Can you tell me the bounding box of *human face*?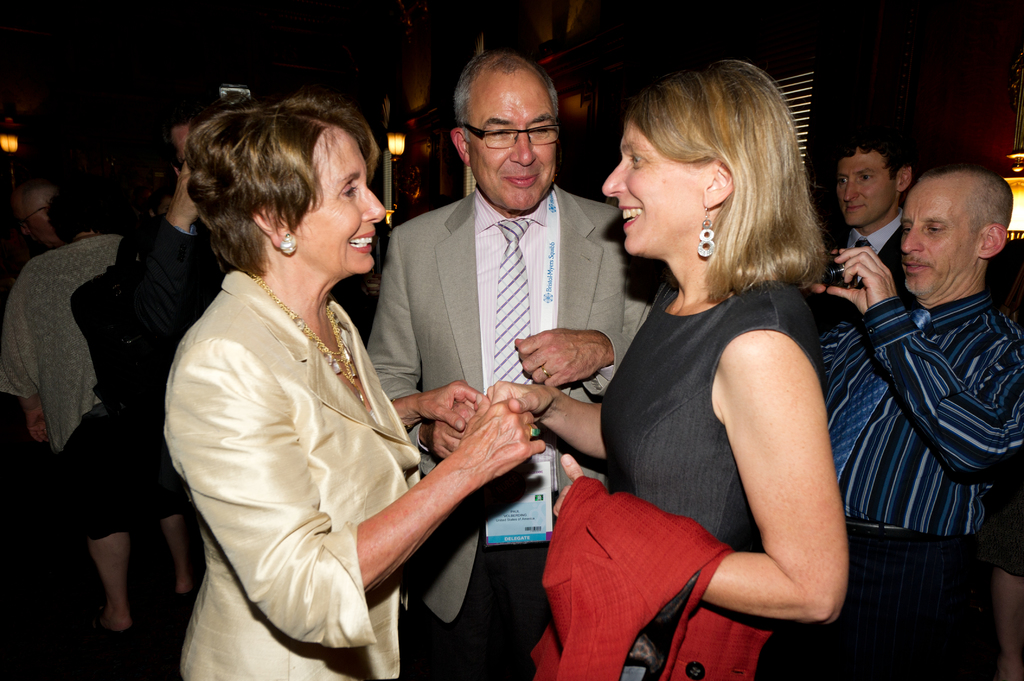
left=469, top=79, right=557, bottom=210.
